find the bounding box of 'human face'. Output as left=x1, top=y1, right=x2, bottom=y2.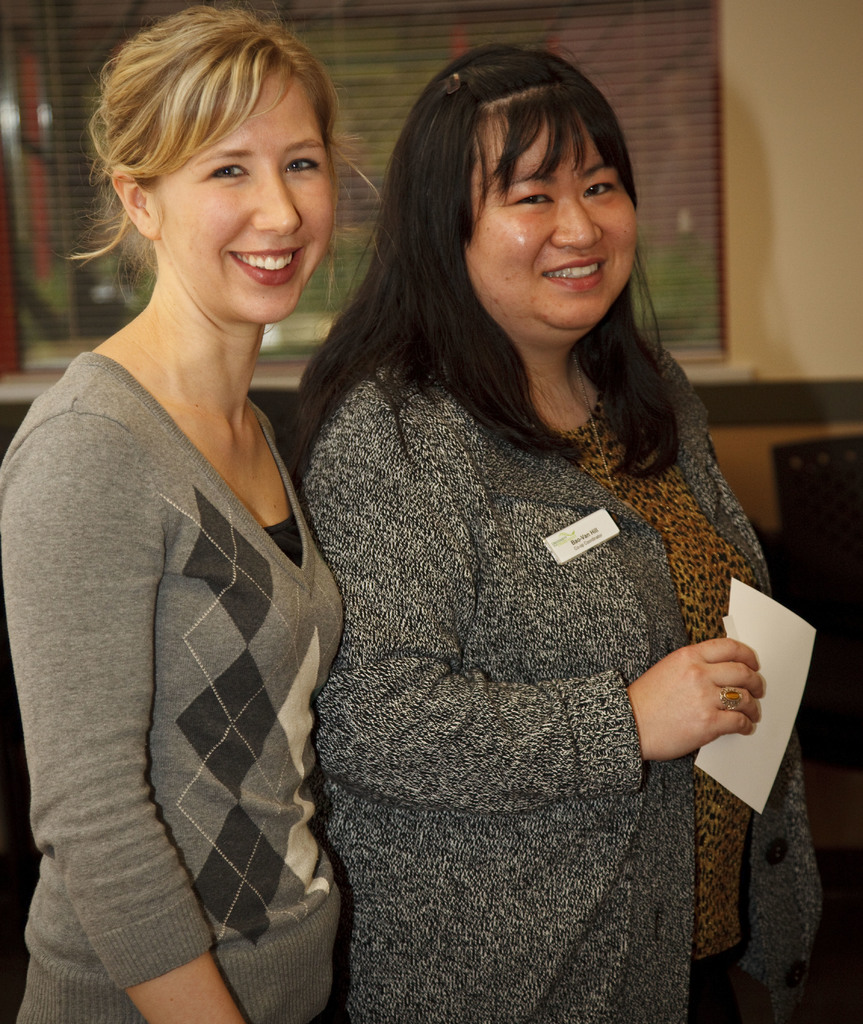
left=160, top=71, right=335, bottom=321.
